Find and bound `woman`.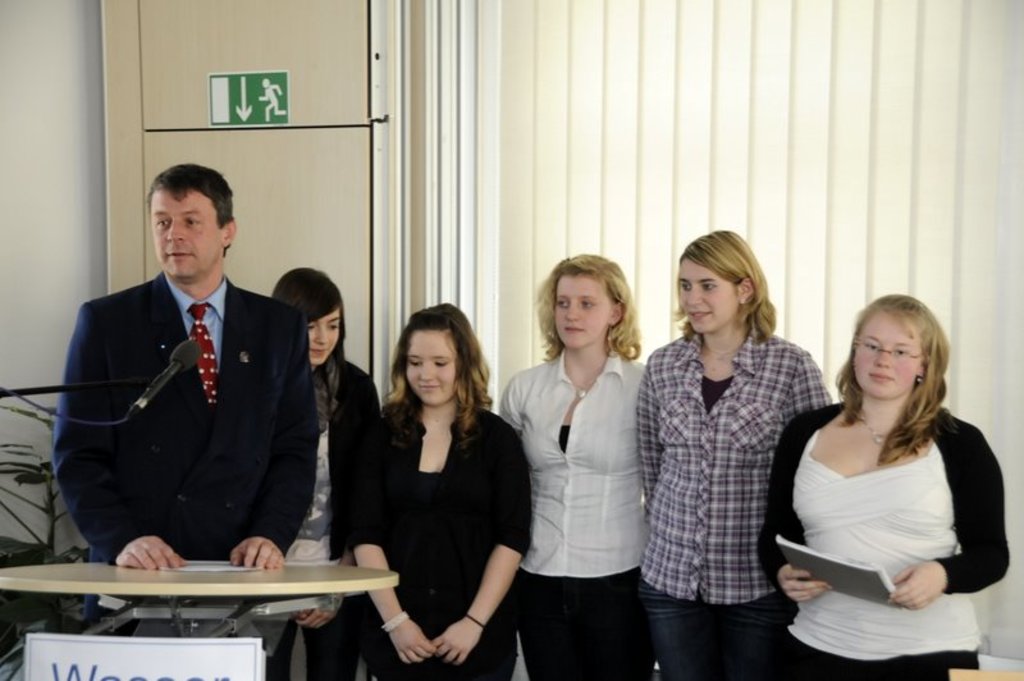
Bound: pyautogui.locateOnScreen(346, 308, 531, 680).
